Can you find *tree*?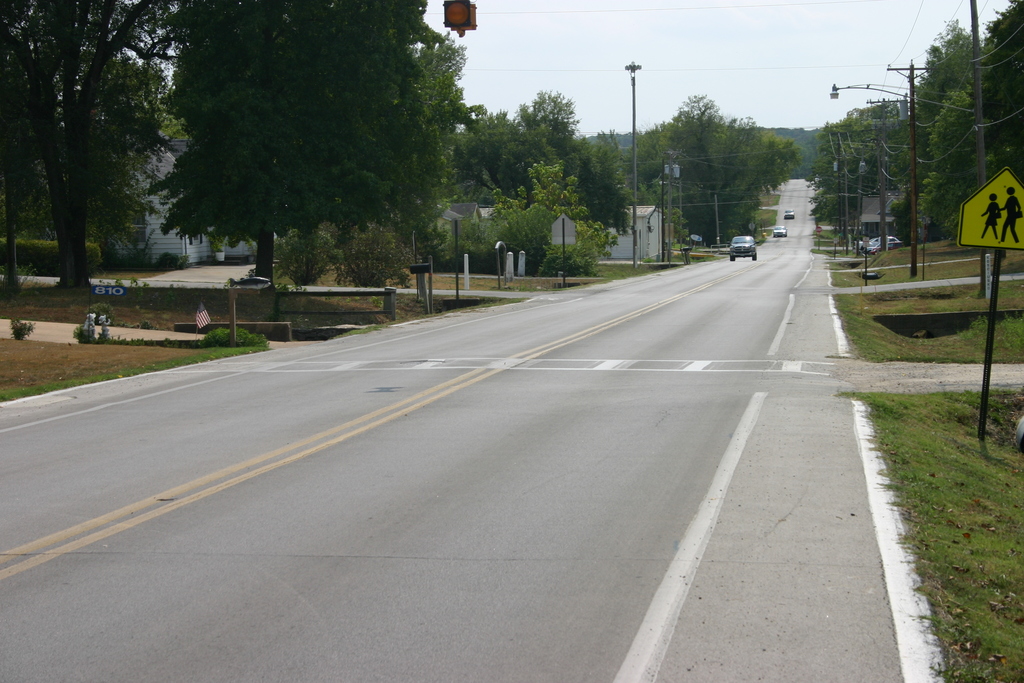
Yes, bounding box: <region>400, 15, 489, 259</region>.
